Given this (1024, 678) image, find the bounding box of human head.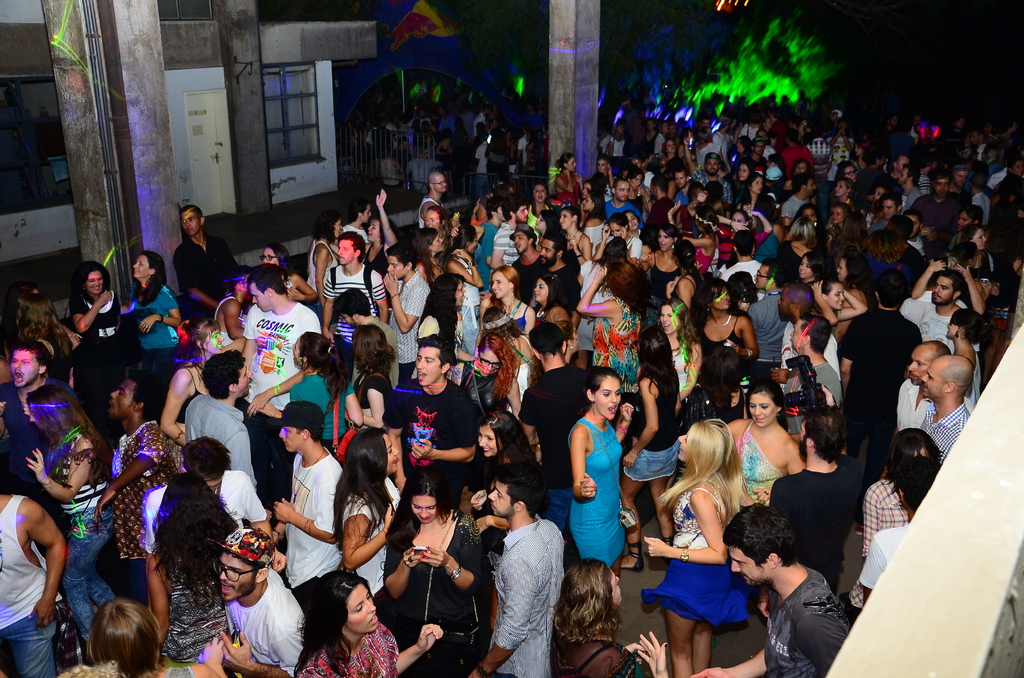
[543,225,567,265].
